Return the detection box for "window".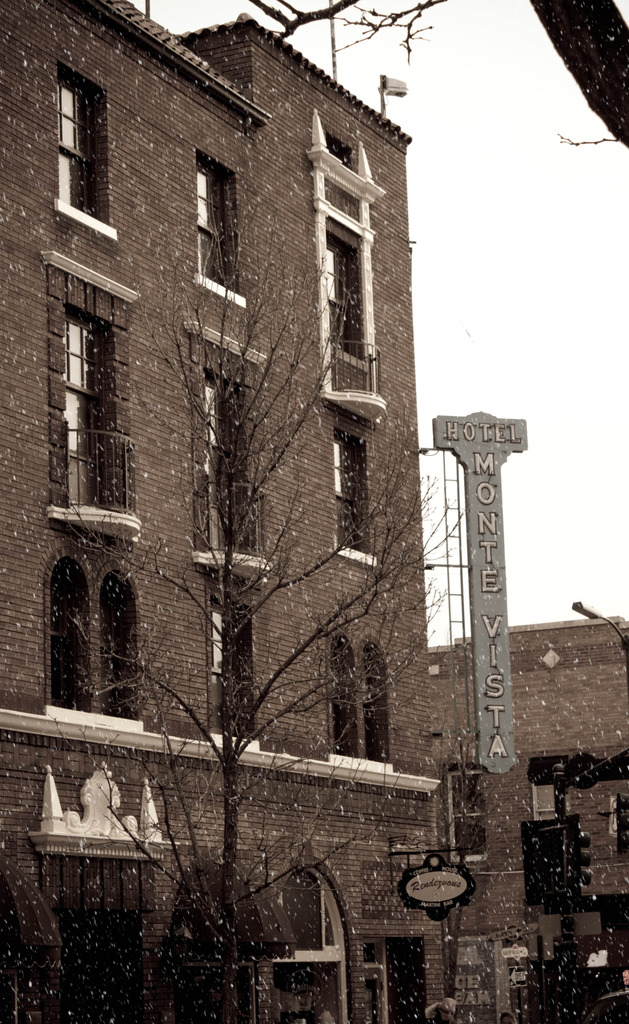
{"x1": 450, "y1": 774, "x2": 486, "y2": 863}.
